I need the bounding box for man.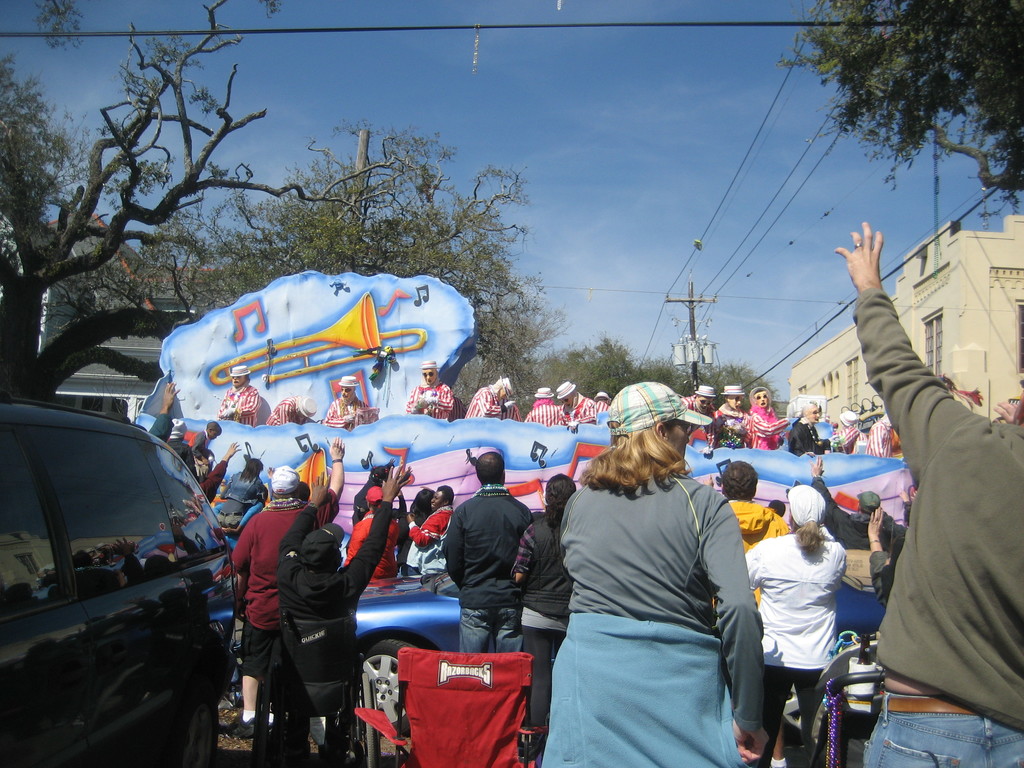
Here it is: box(405, 484, 458, 577).
